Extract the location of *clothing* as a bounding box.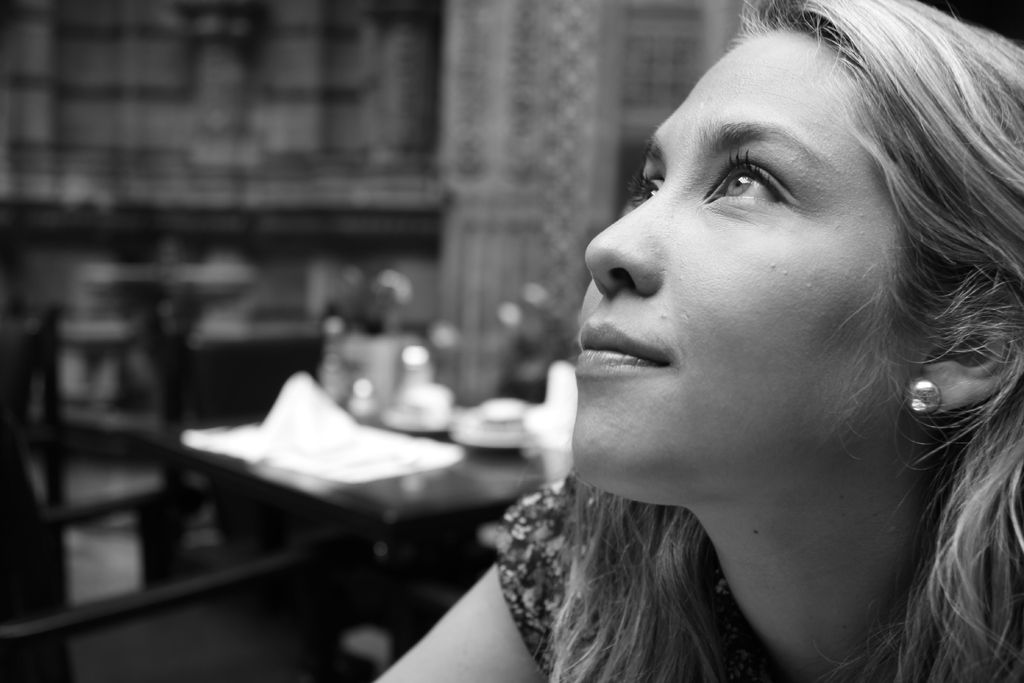
492 475 757 682.
